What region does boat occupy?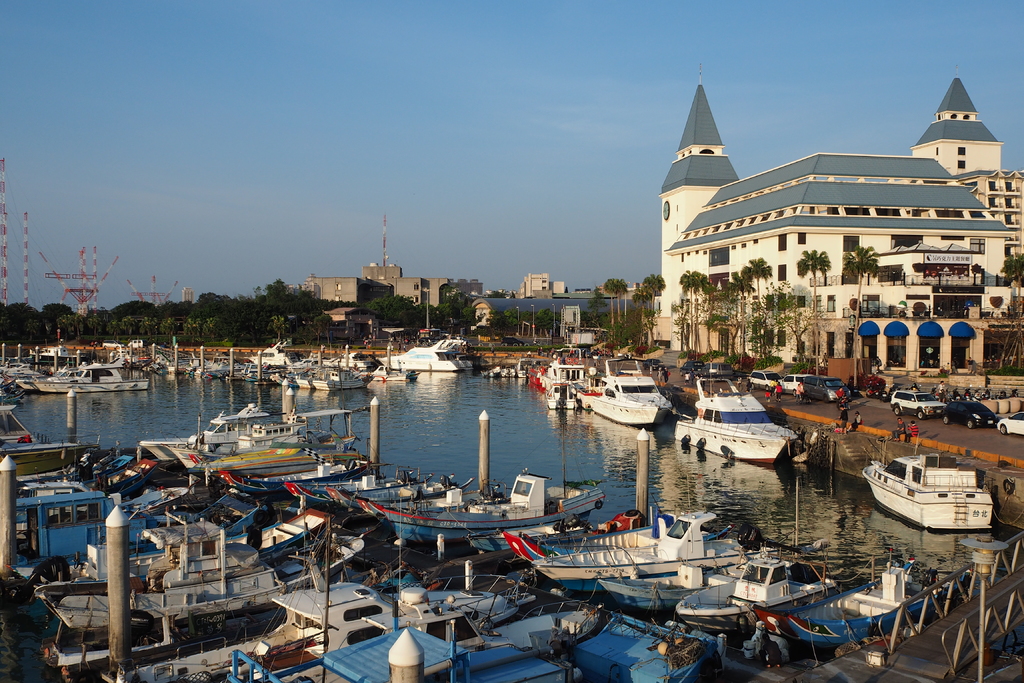
445,334,477,375.
